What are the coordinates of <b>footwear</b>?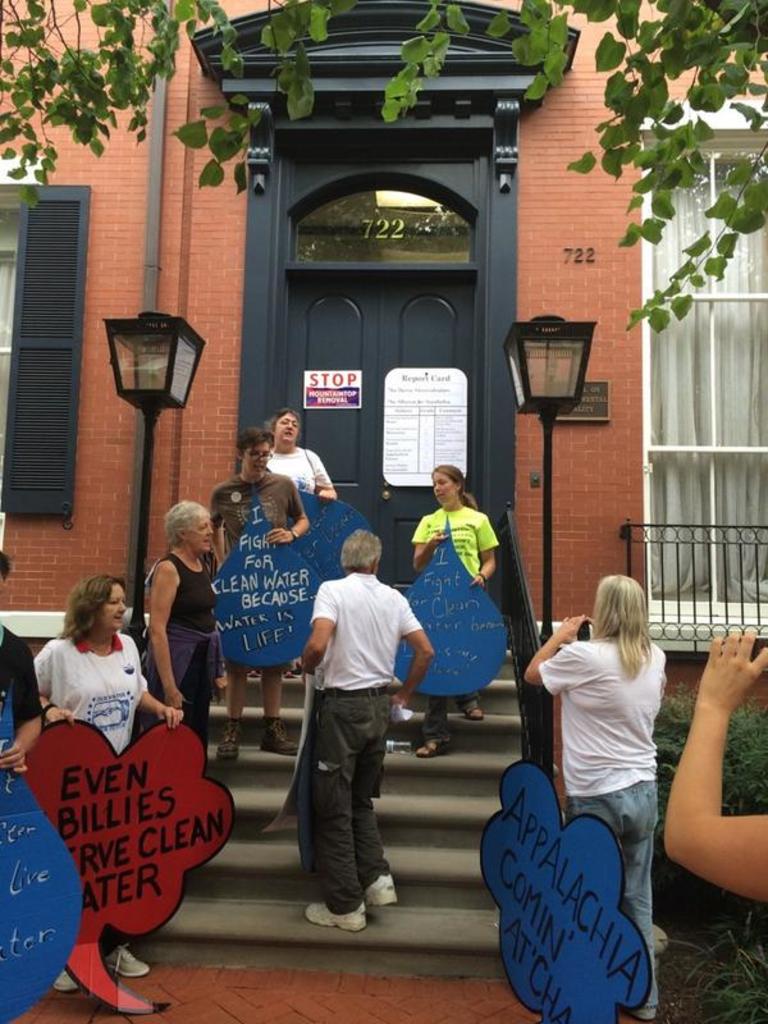
216 719 239 758.
